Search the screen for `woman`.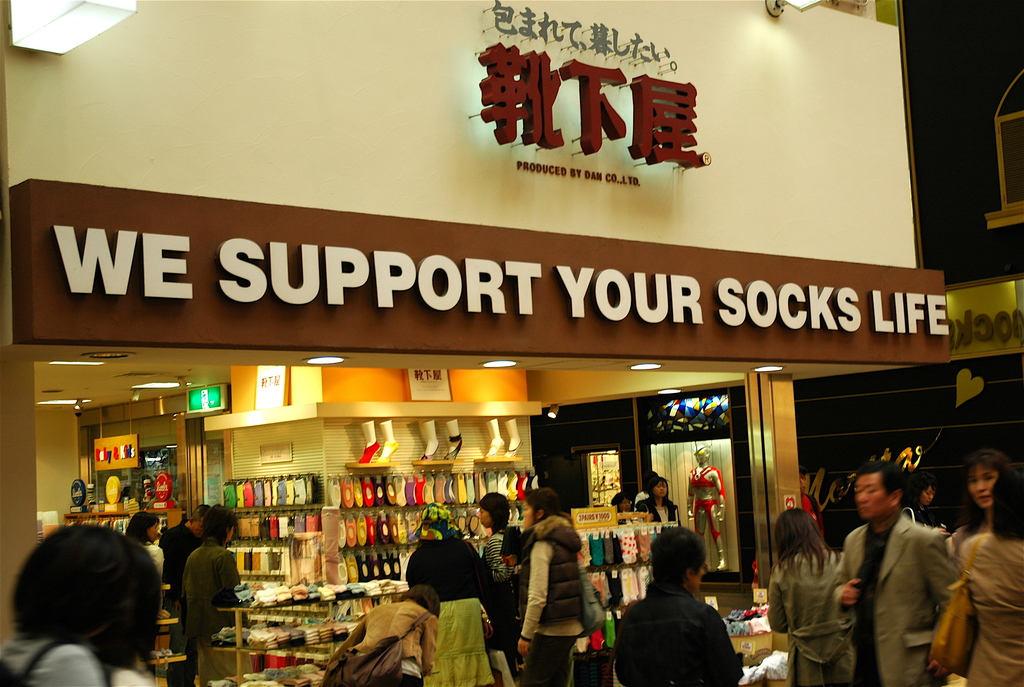
Found at 947 457 1016 553.
